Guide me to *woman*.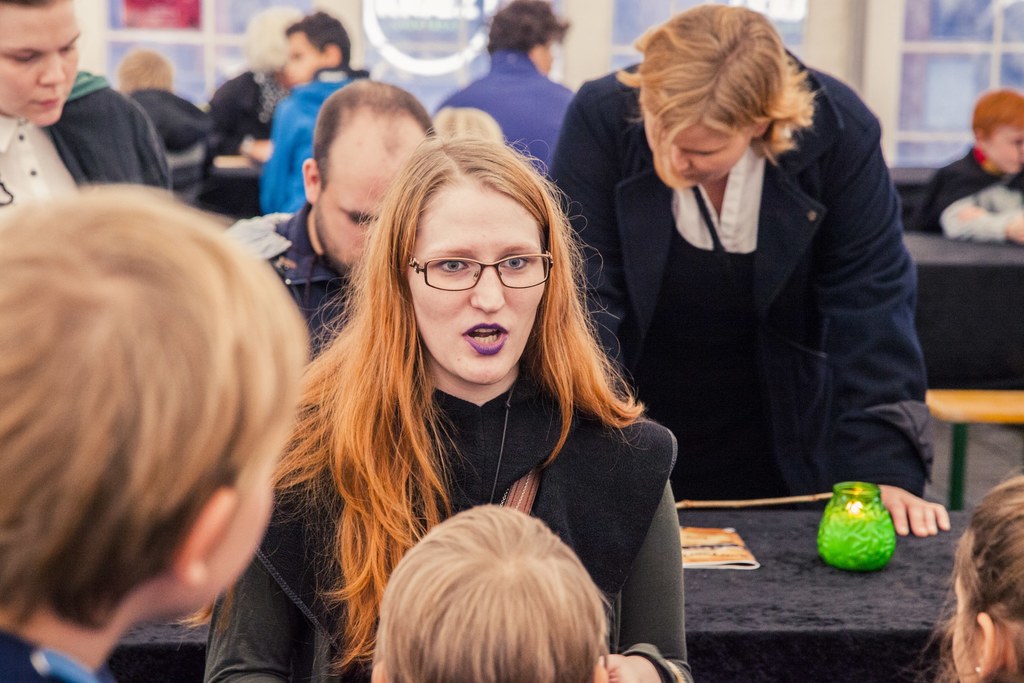
Guidance: (912,468,1023,682).
